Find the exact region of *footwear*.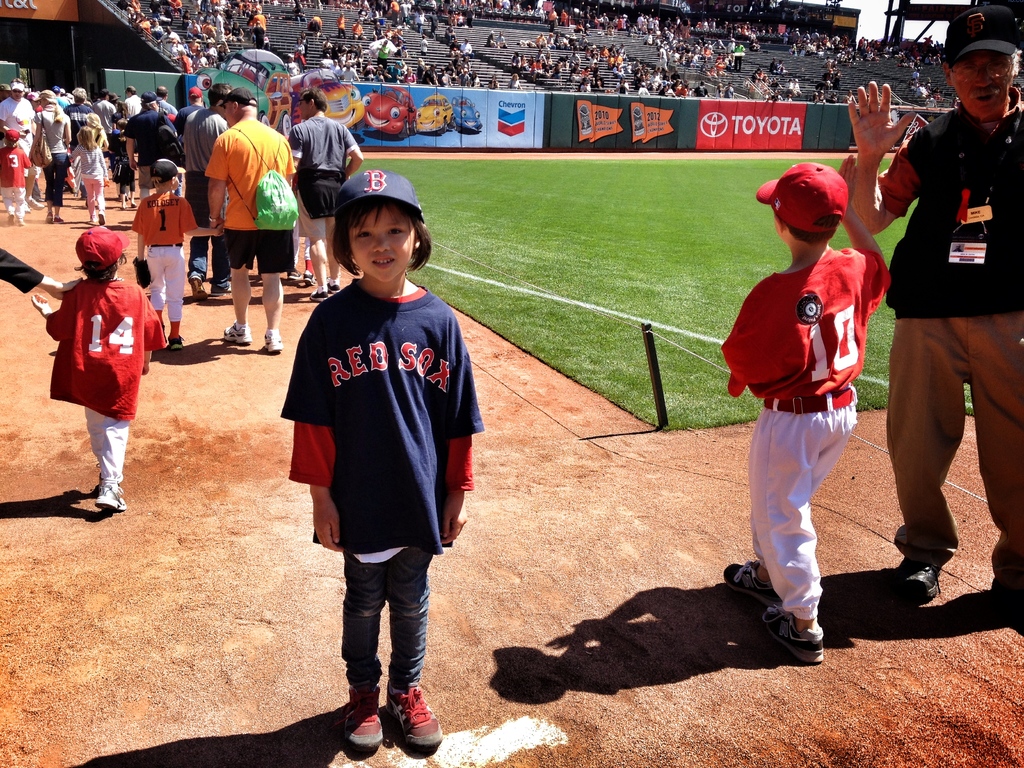
Exact region: rect(301, 269, 318, 289).
